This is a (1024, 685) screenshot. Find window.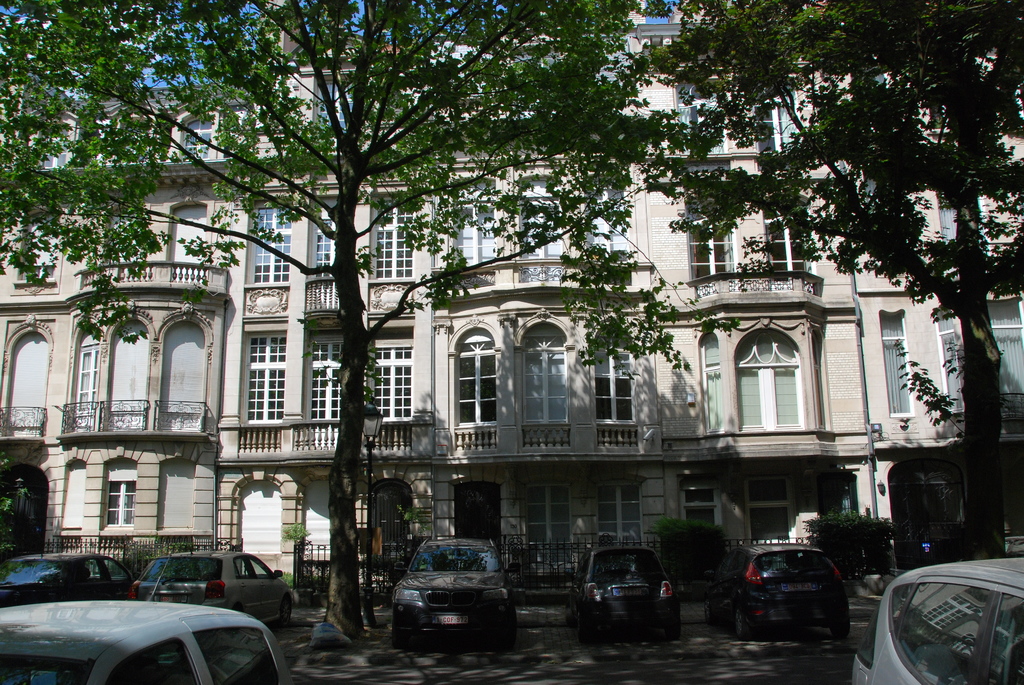
Bounding box: bbox=[743, 322, 807, 451].
